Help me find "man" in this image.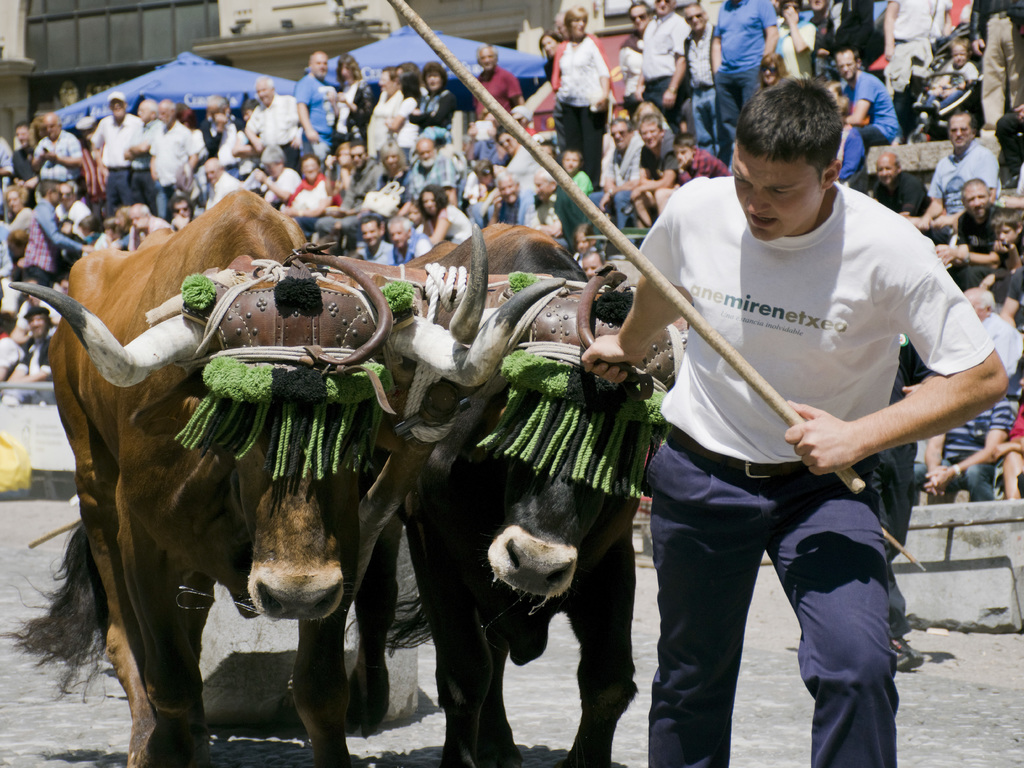
Found it: select_region(467, 40, 523, 120).
